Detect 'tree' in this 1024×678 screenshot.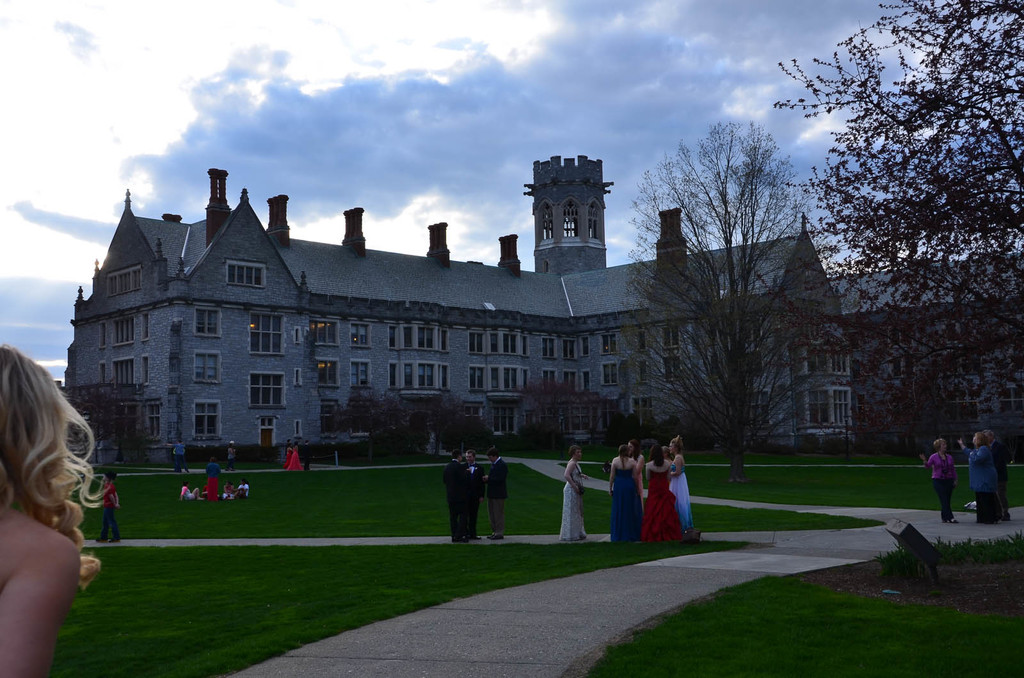
Detection: rect(68, 382, 152, 464).
